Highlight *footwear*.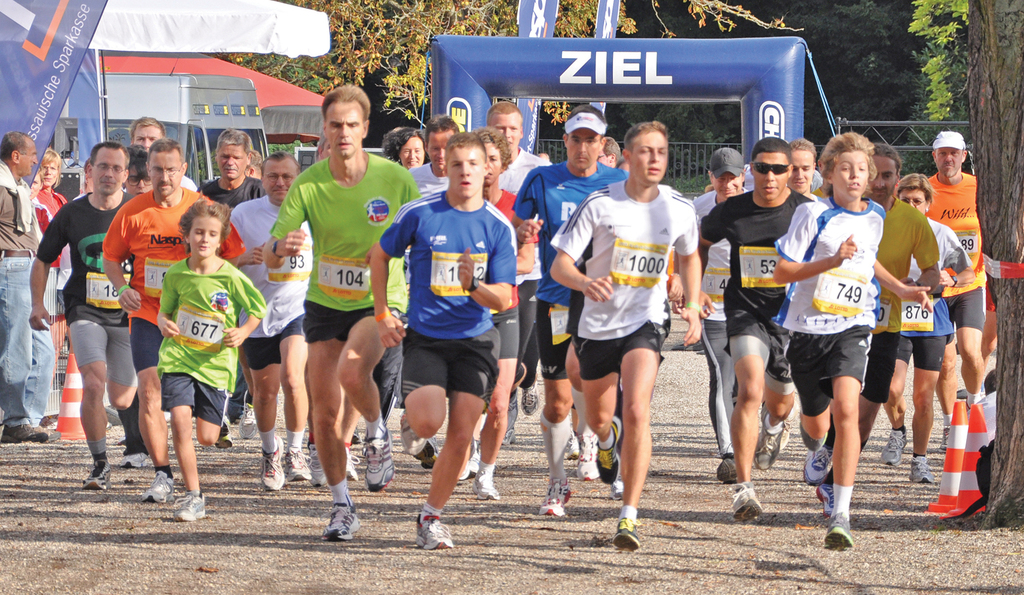
Highlighted region: 237, 395, 264, 436.
